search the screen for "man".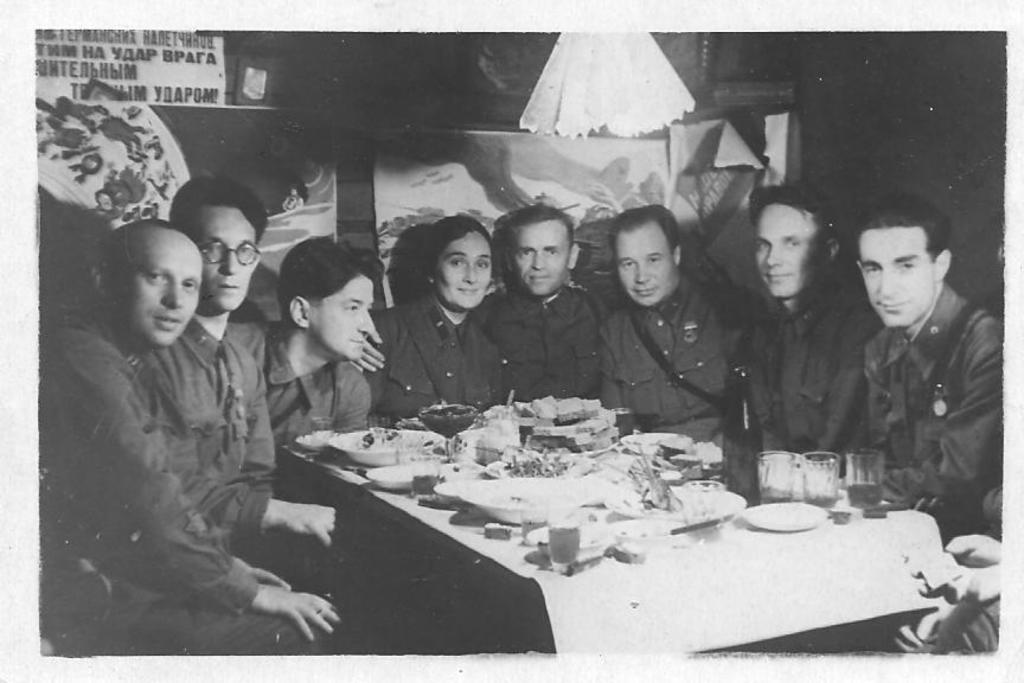
Found at <box>249,229,385,445</box>.
